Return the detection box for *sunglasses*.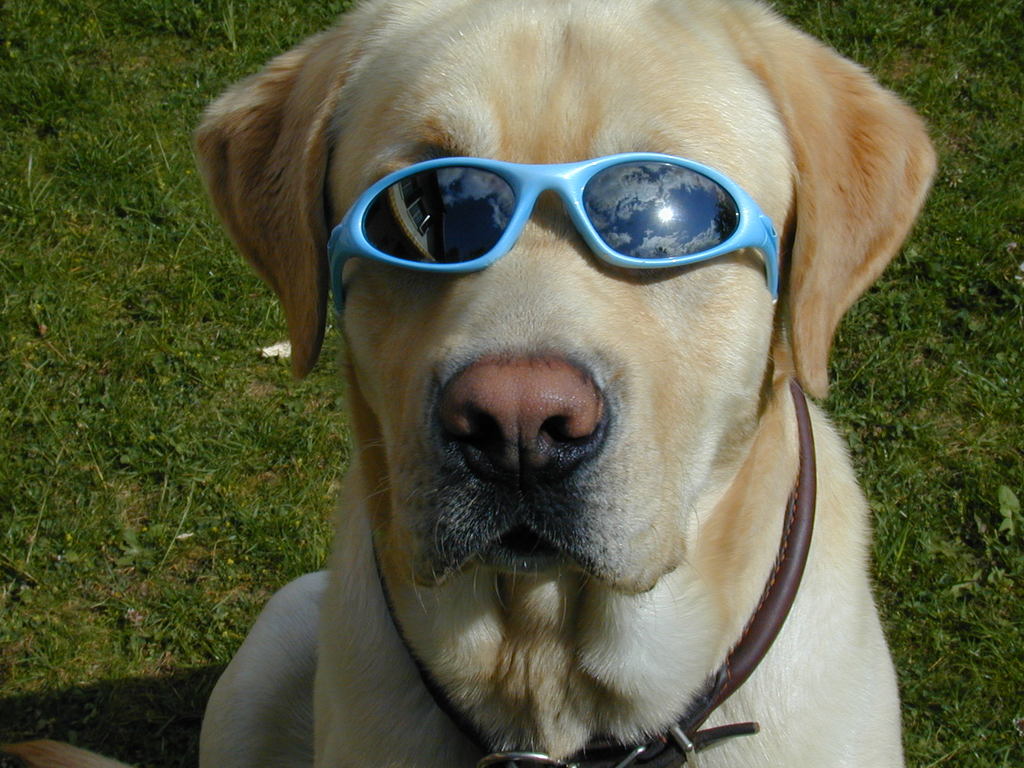
{"left": 332, "top": 154, "right": 775, "bottom": 318}.
